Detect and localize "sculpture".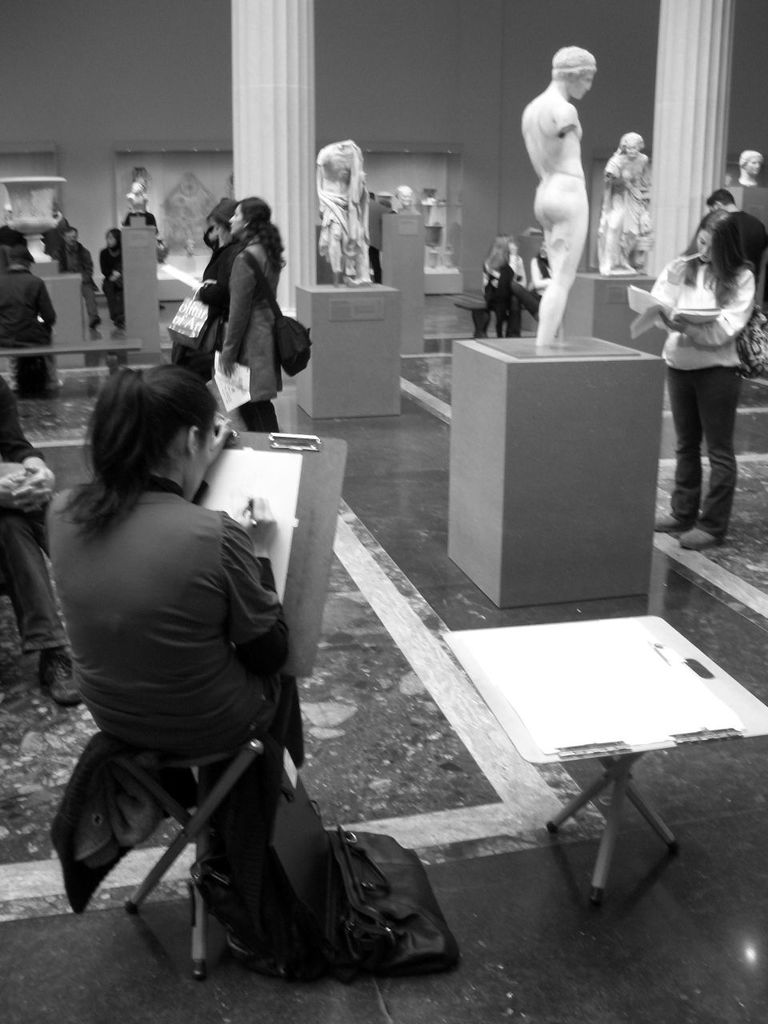
Localized at [left=306, top=143, right=366, bottom=288].
